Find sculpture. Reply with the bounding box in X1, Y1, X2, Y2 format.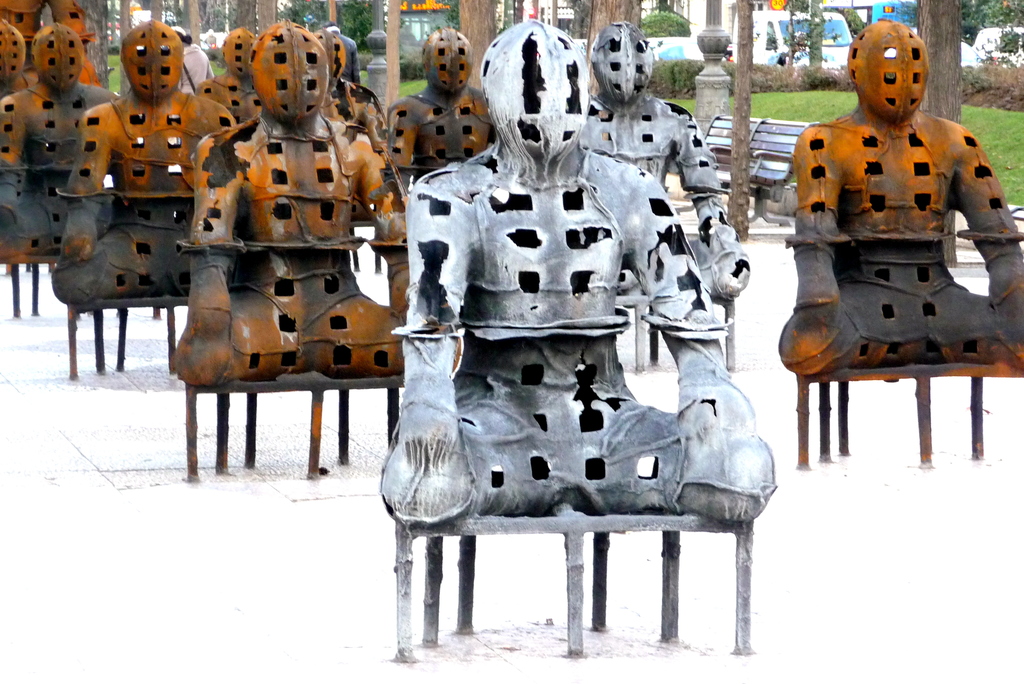
198, 22, 261, 124.
